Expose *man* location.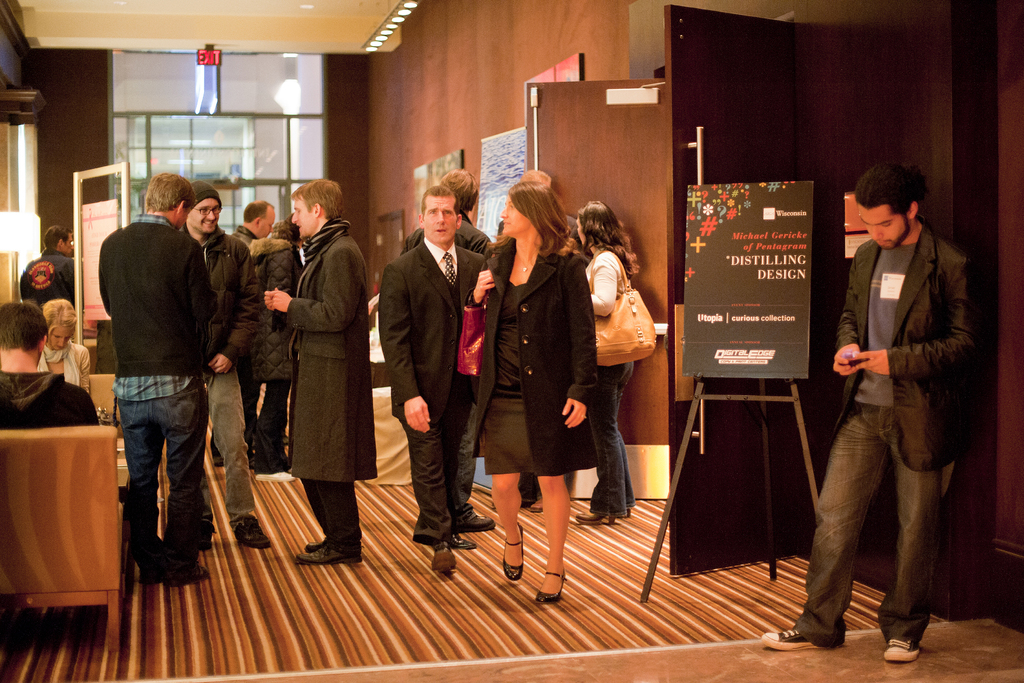
Exposed at 400, 167, 495, 536.
